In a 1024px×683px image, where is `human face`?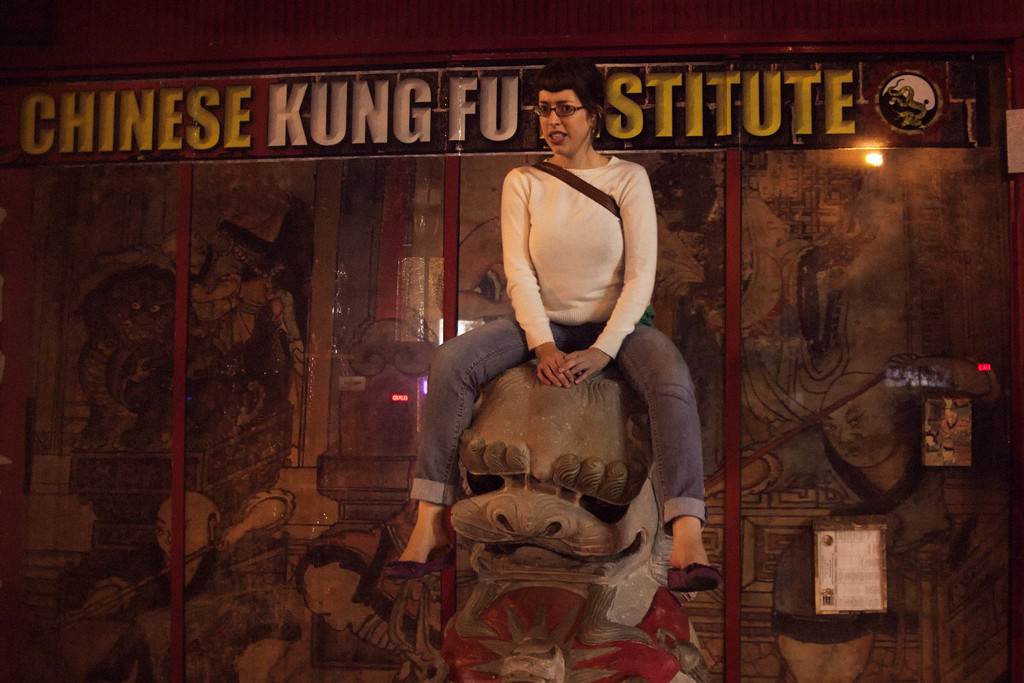
<region>537, 86, 592, 160</region>.
